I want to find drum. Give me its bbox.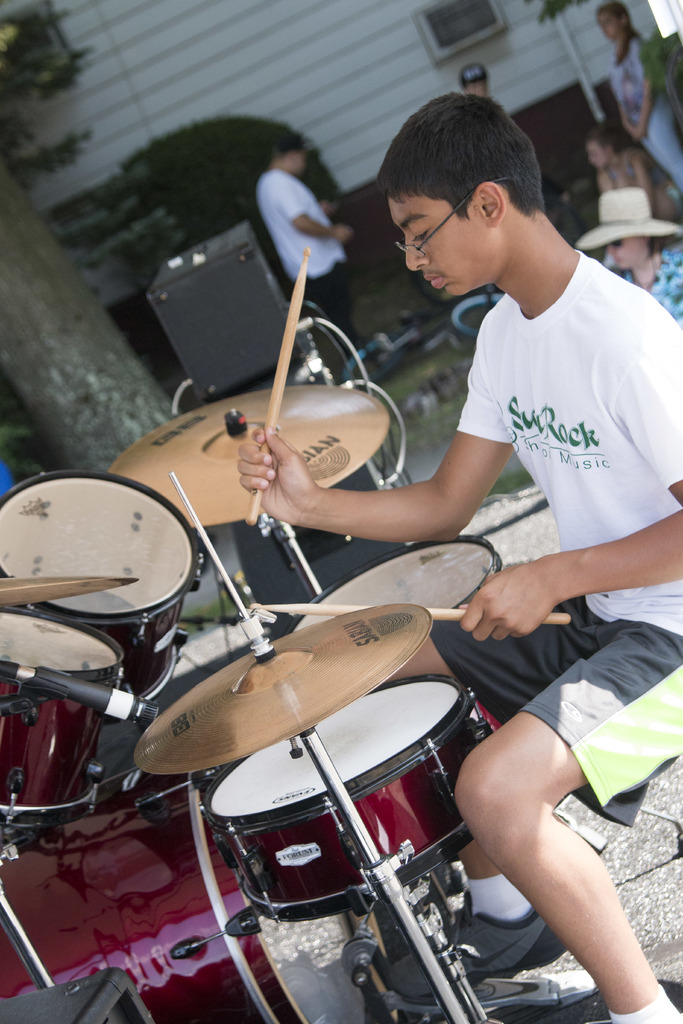
[left=284, top=535, right=504, bottom=734].
